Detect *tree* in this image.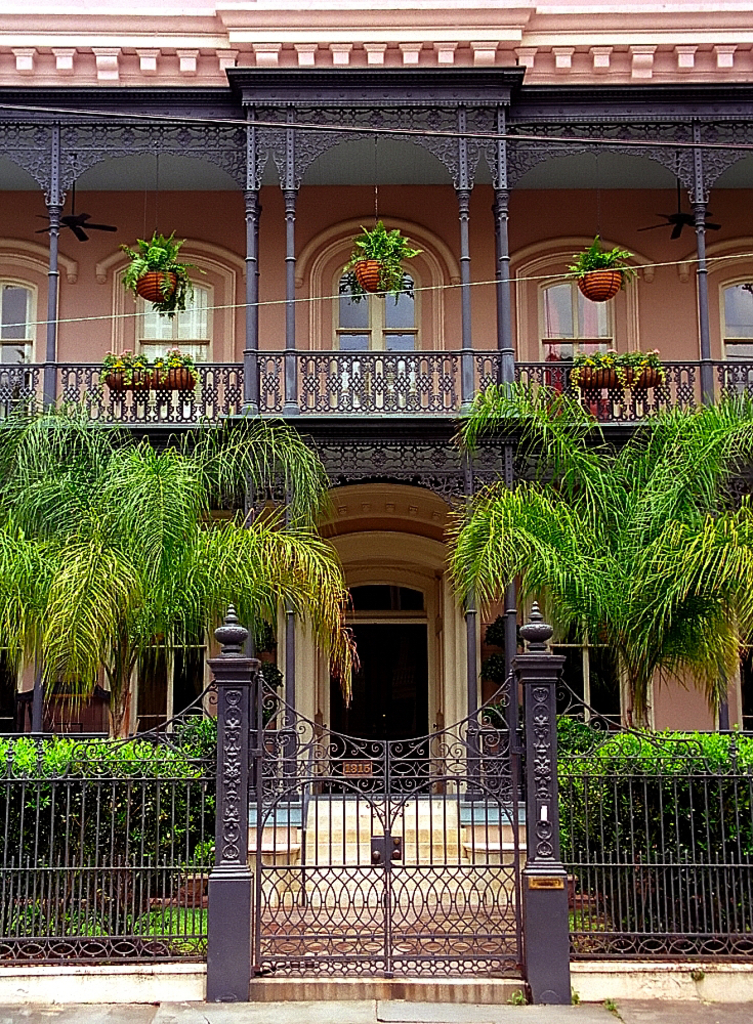
Detection: l=0, t=398, r=359, b=739.
